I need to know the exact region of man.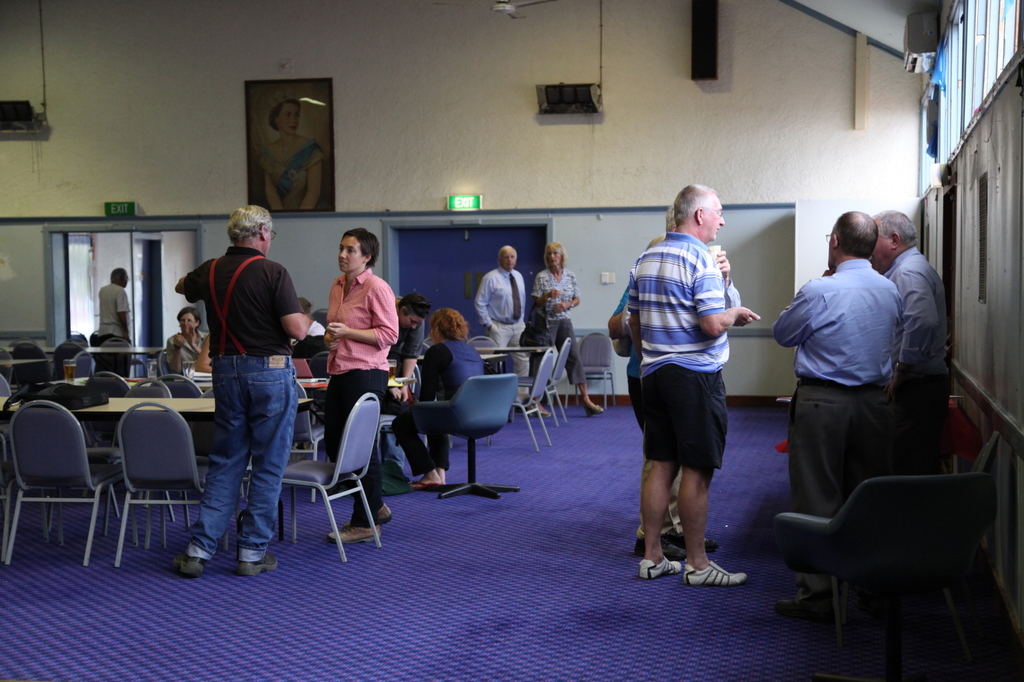
Region: rect(394, 287, 430, 398).
